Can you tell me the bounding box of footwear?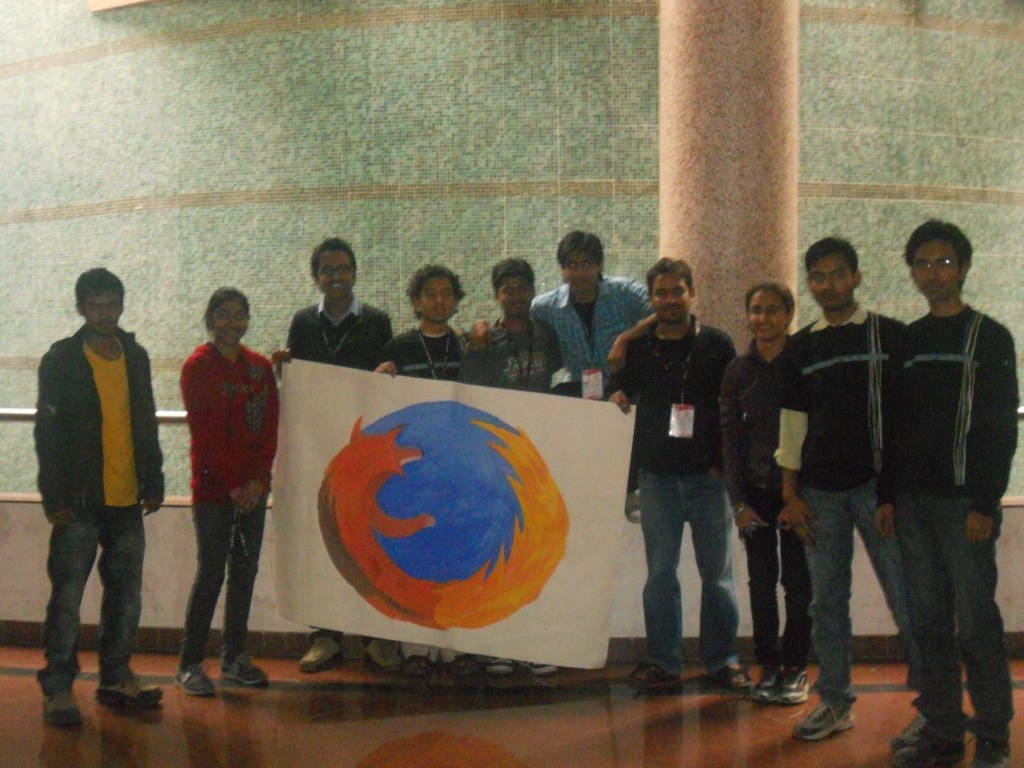
216, 648, 272, 692.
